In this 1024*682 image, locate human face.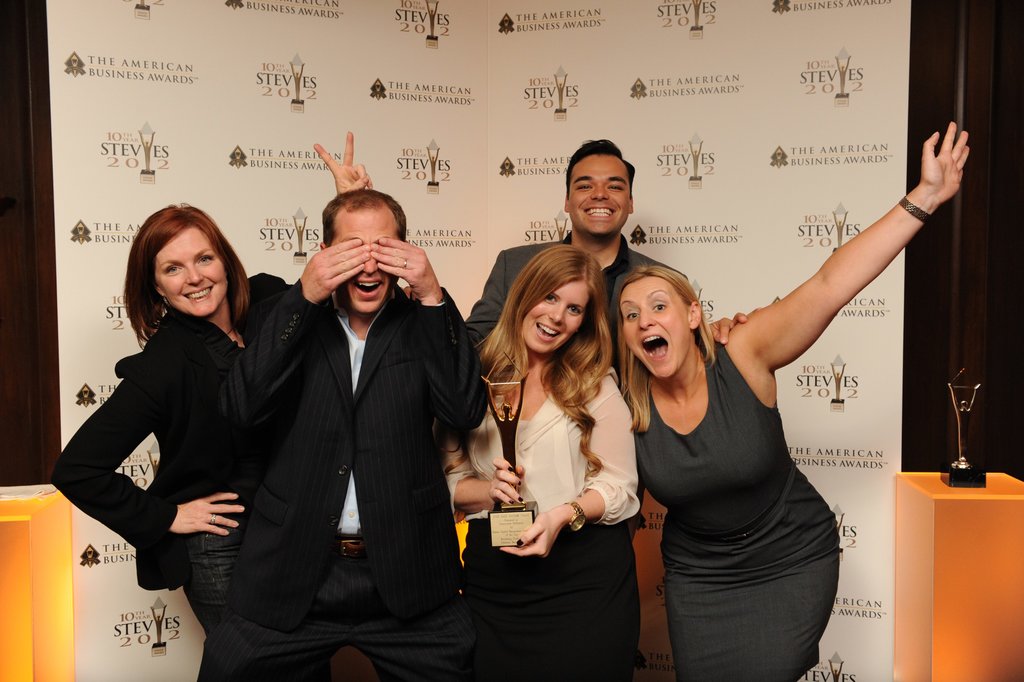
Bounding box: rect(568, 159, 625, 229).
